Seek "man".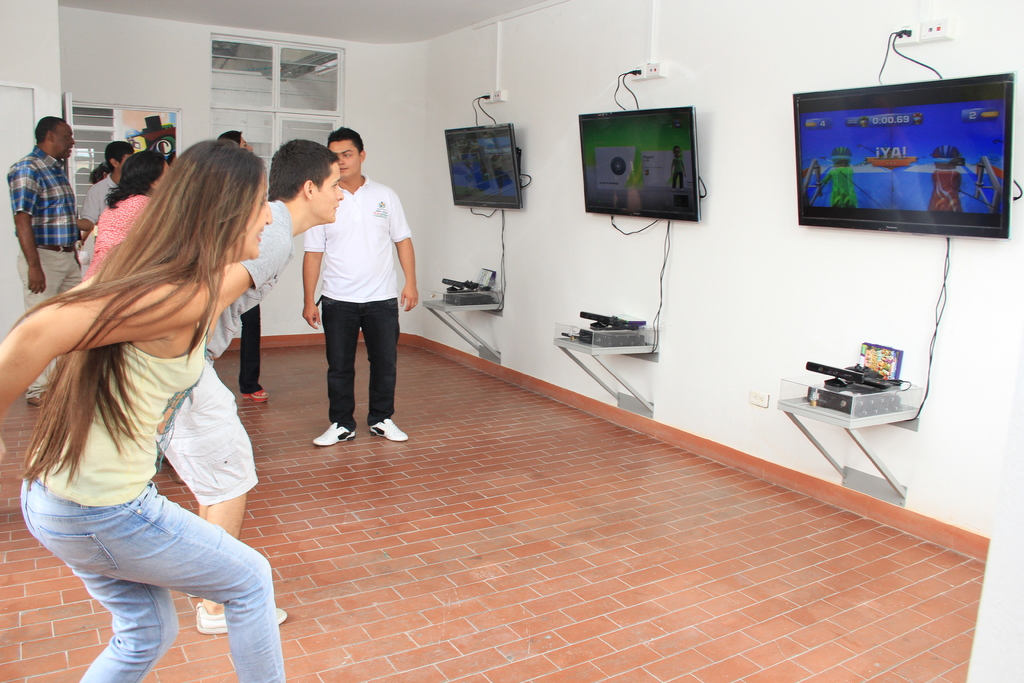
bbox(289, 147, 409, 466).
